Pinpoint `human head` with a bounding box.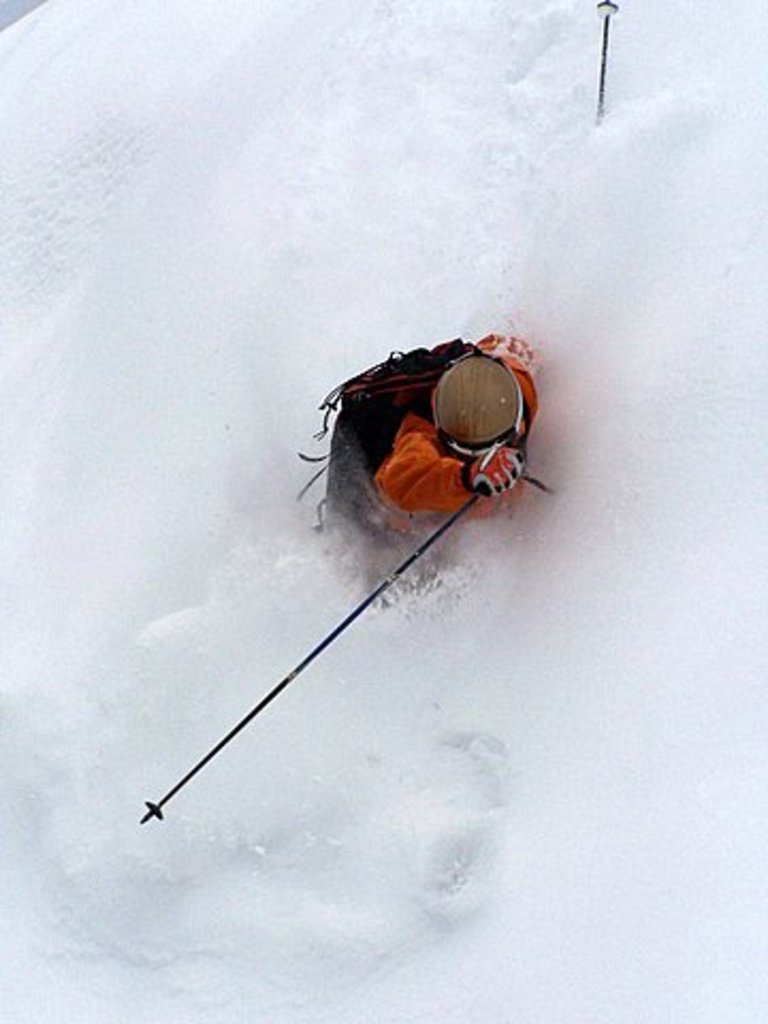
left=316, top=311, right=546, bottom=503.
